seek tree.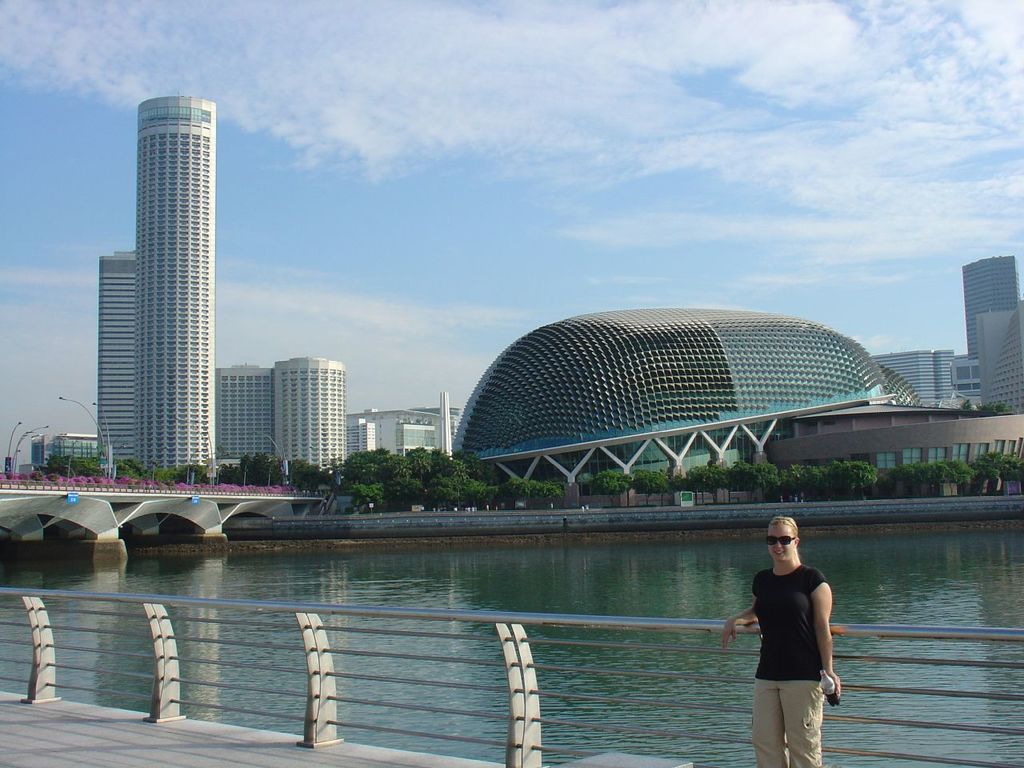
BBox(959, 458, 976, 492).
